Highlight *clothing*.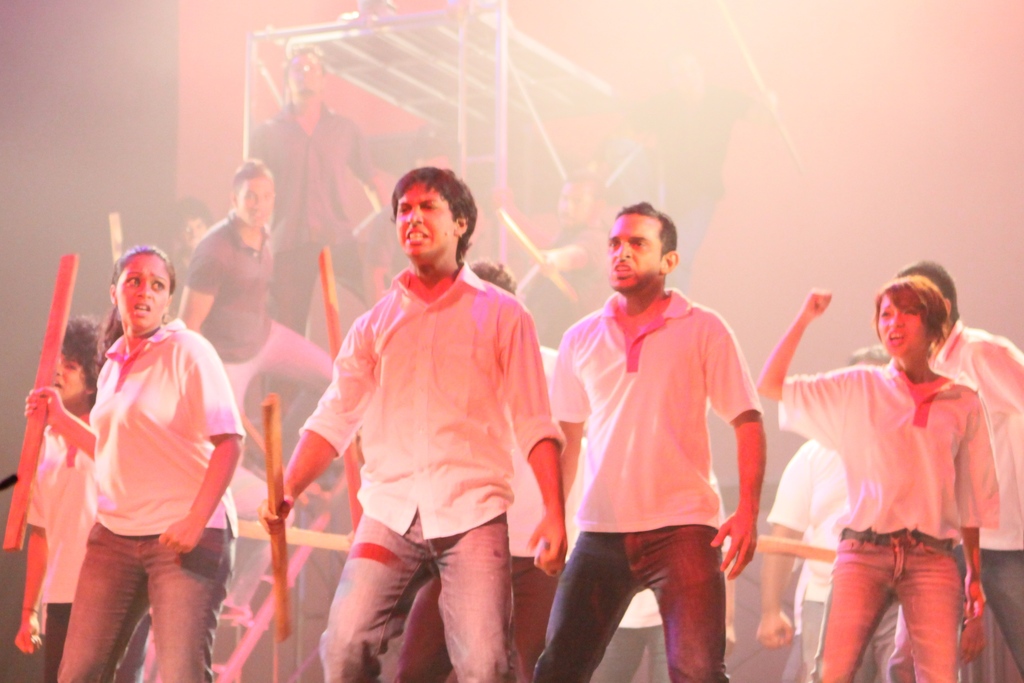
Highlighted region: crop(248, 99, 381, 336).
